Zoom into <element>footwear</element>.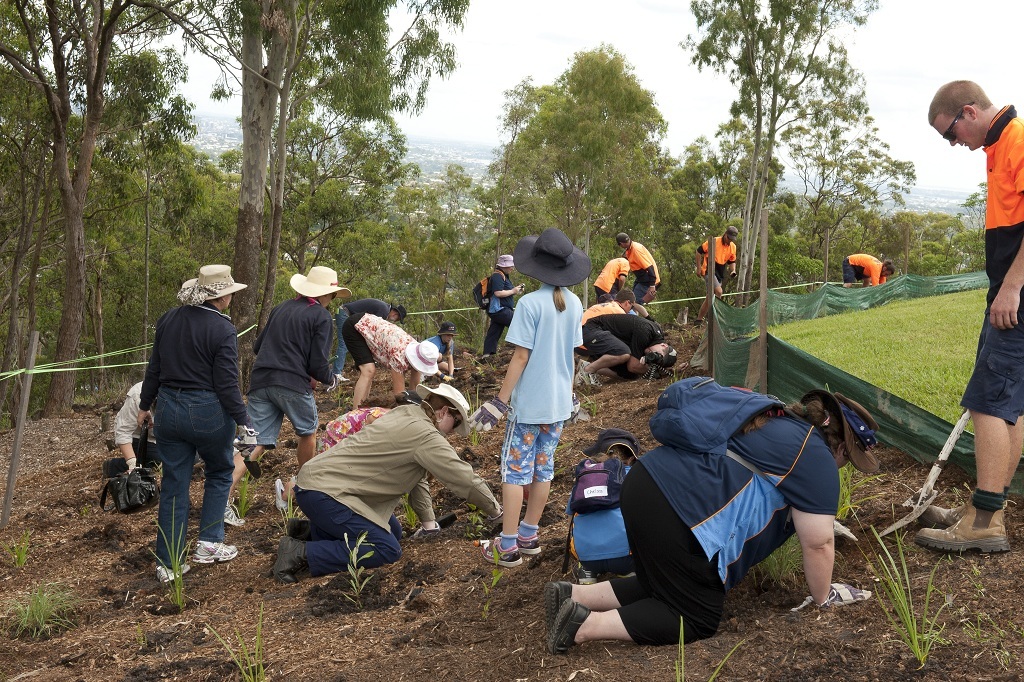
Zoom target: [x1=920, y1=498, x2=974, y2=532].
